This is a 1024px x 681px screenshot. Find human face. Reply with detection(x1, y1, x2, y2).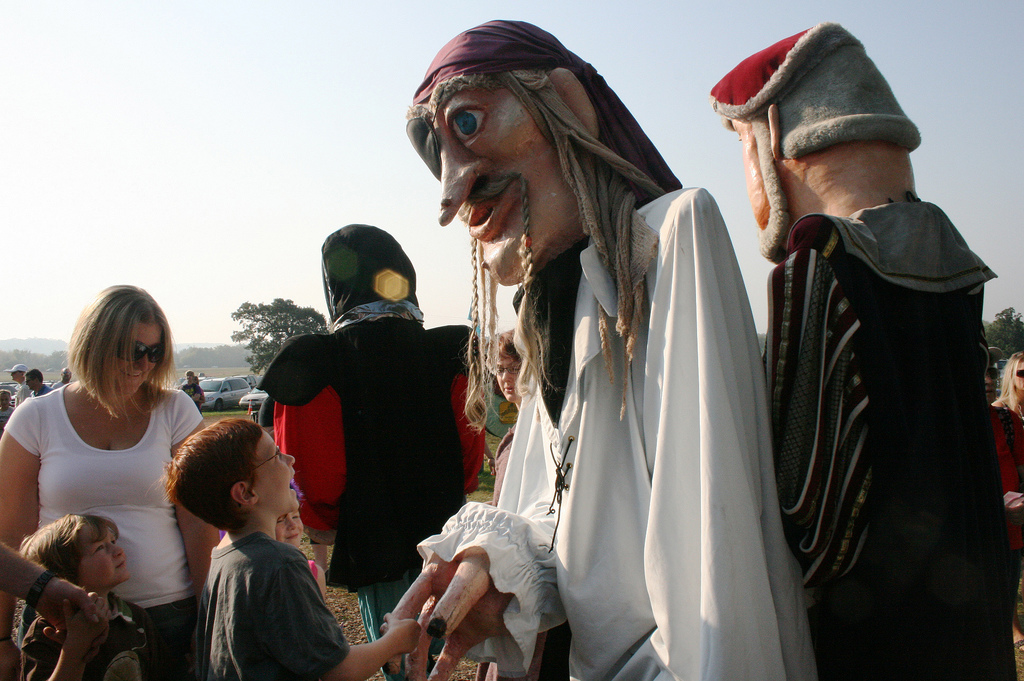
detection(988, 366, 998, 397).
